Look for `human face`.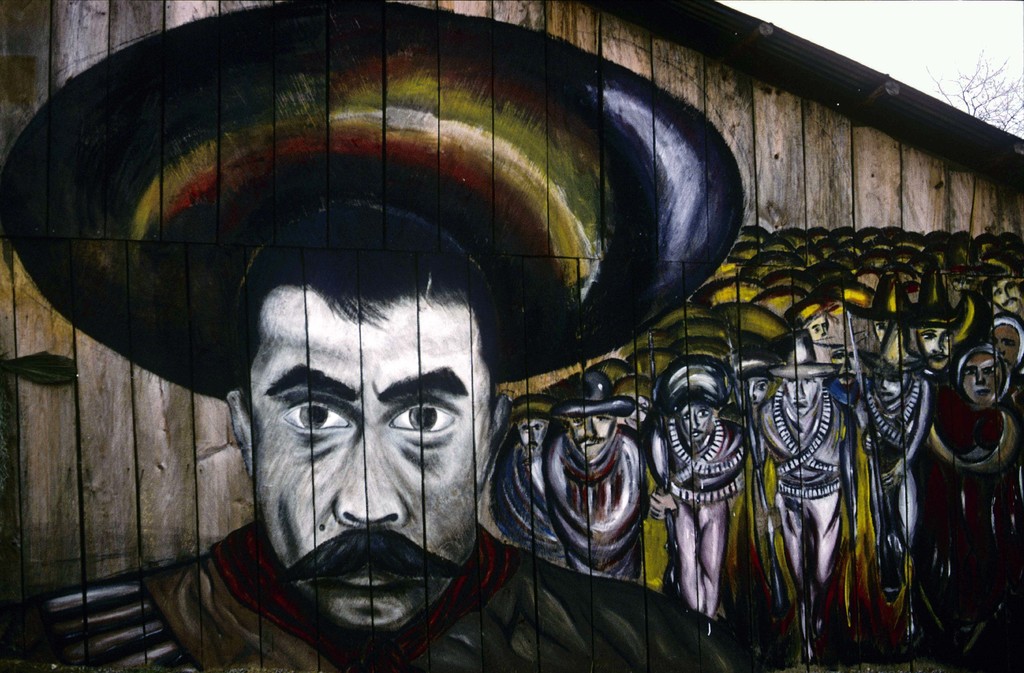
Found: <box>875,370,905,403</box>.
